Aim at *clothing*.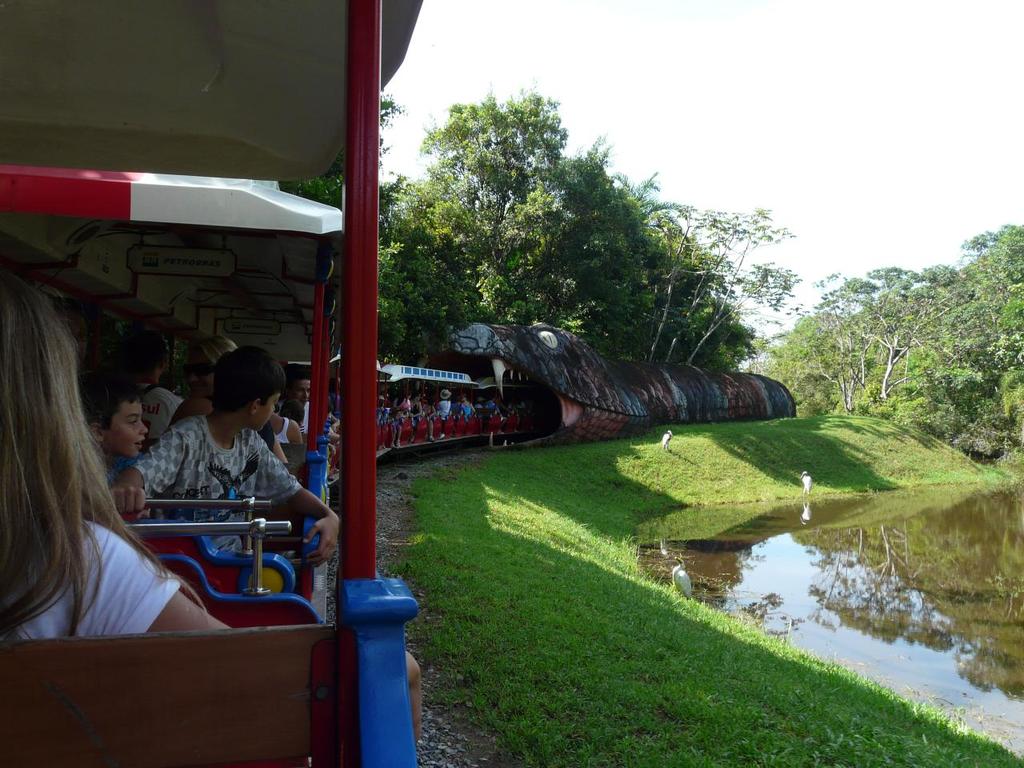
Aimed at bbox=[461, 402, 474, 423].
